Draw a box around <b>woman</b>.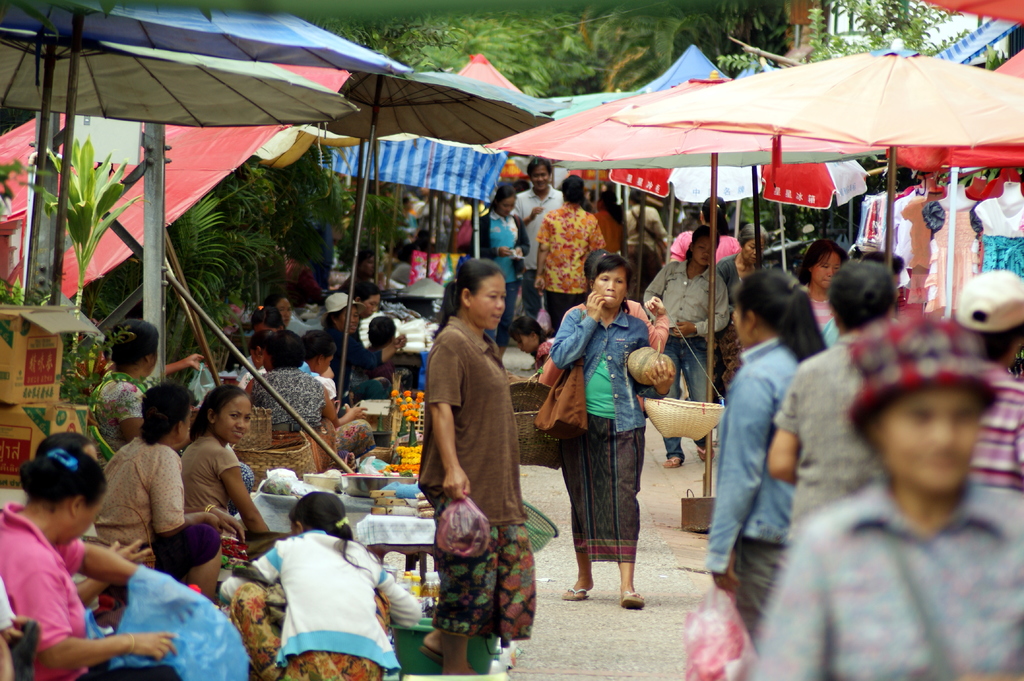
box=[660, 189, 745, 266].
